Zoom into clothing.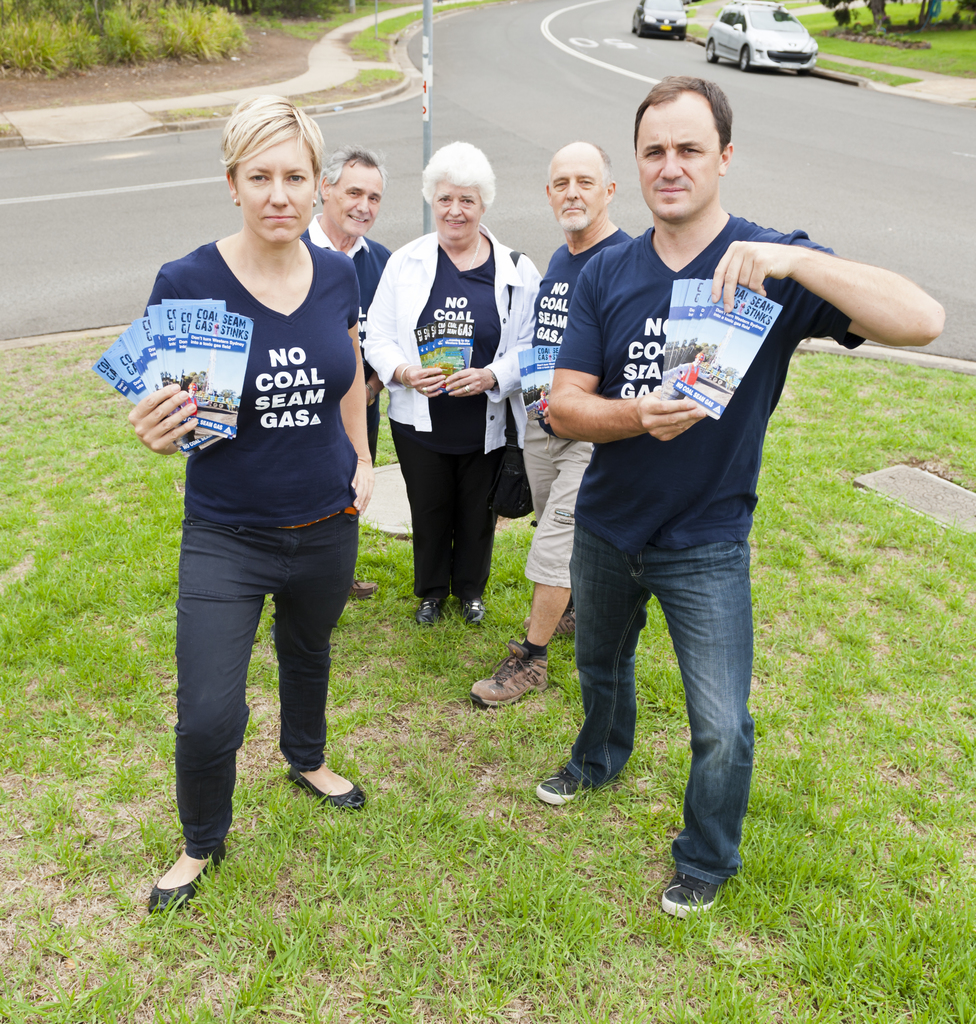
Zoom target: BBox(295, 221, 394, 559).
